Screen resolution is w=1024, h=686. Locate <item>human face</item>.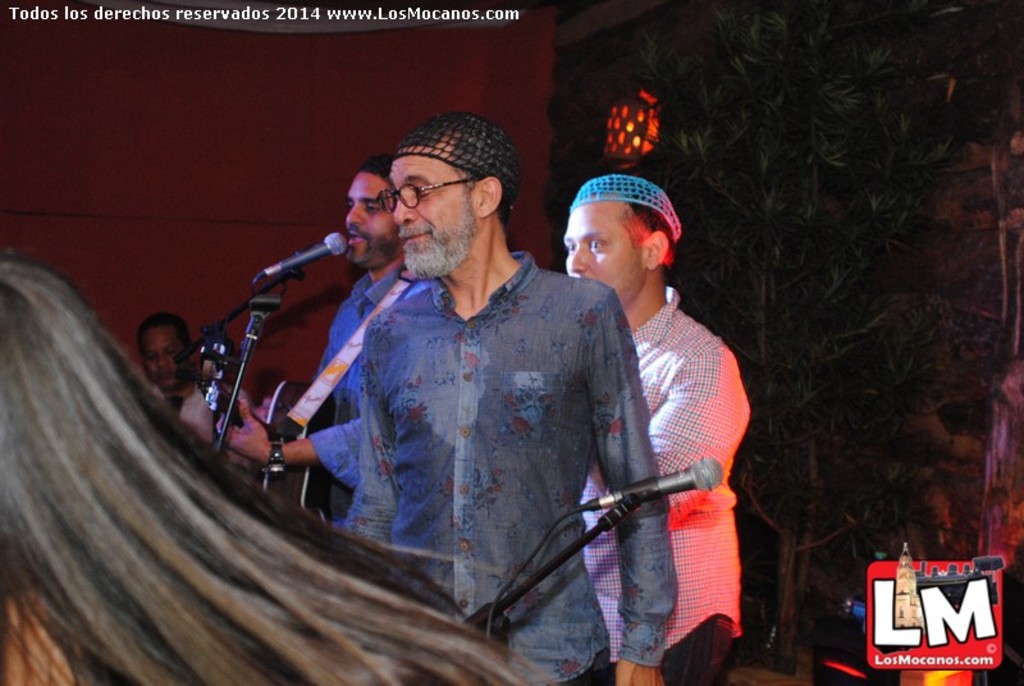
region(343, 172, 392, 267).
